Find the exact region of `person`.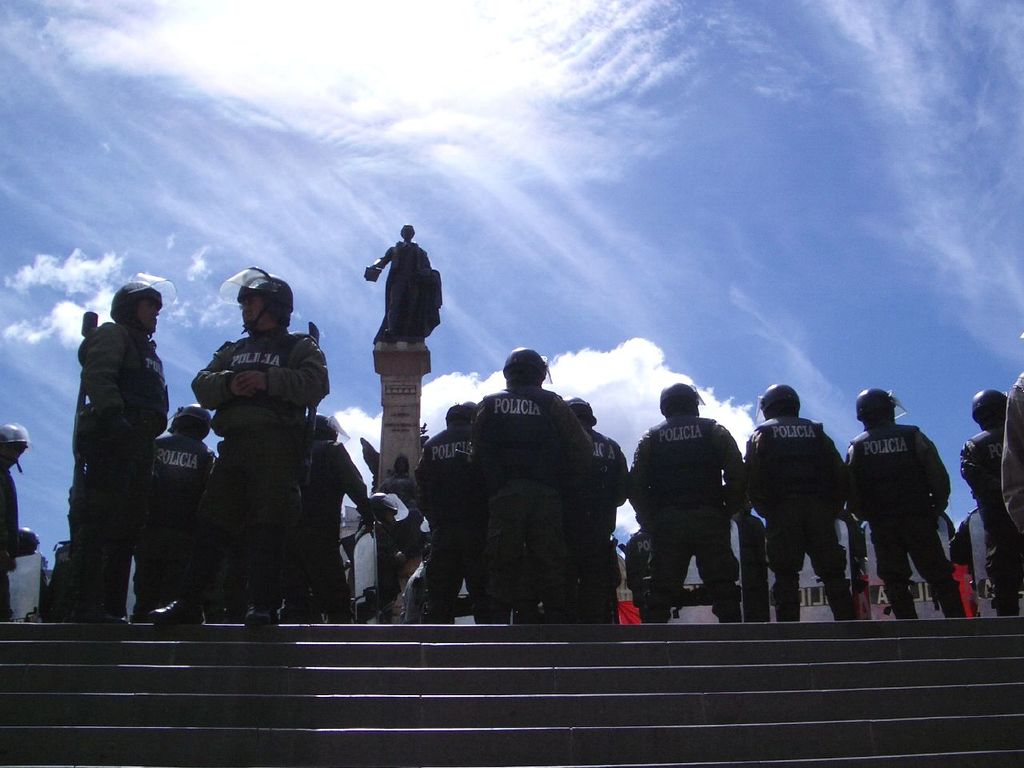
Exact region: bbox=(363, 224, 443, 345).
